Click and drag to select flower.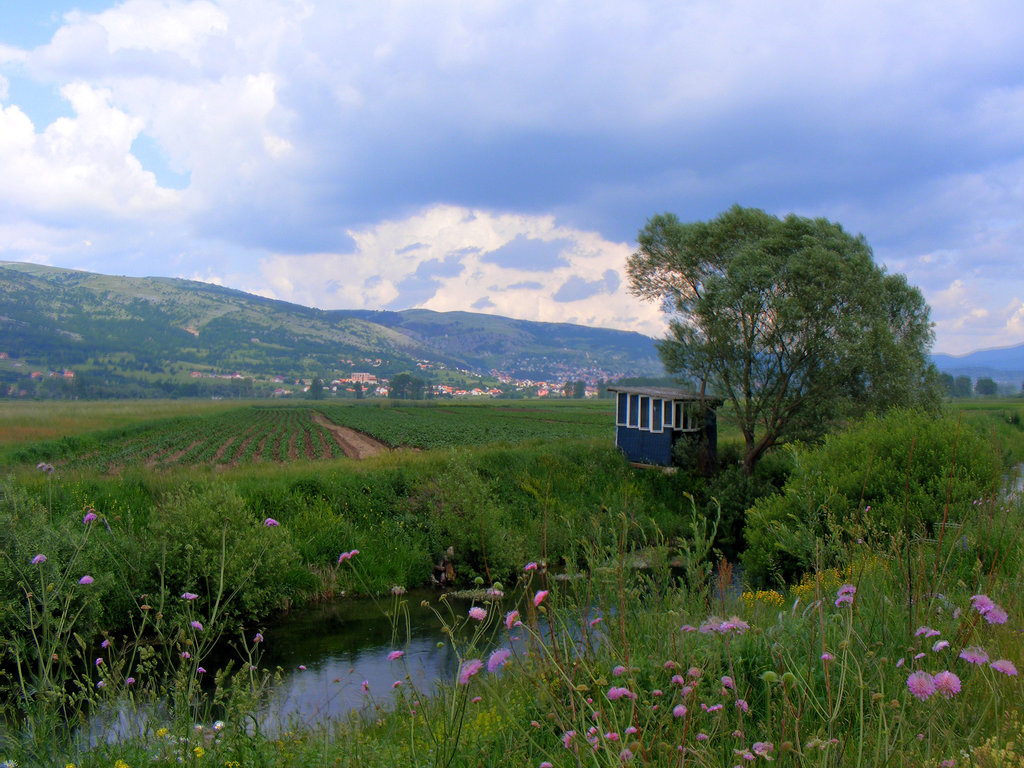
Selection: region(470, 695, 484, 703).
